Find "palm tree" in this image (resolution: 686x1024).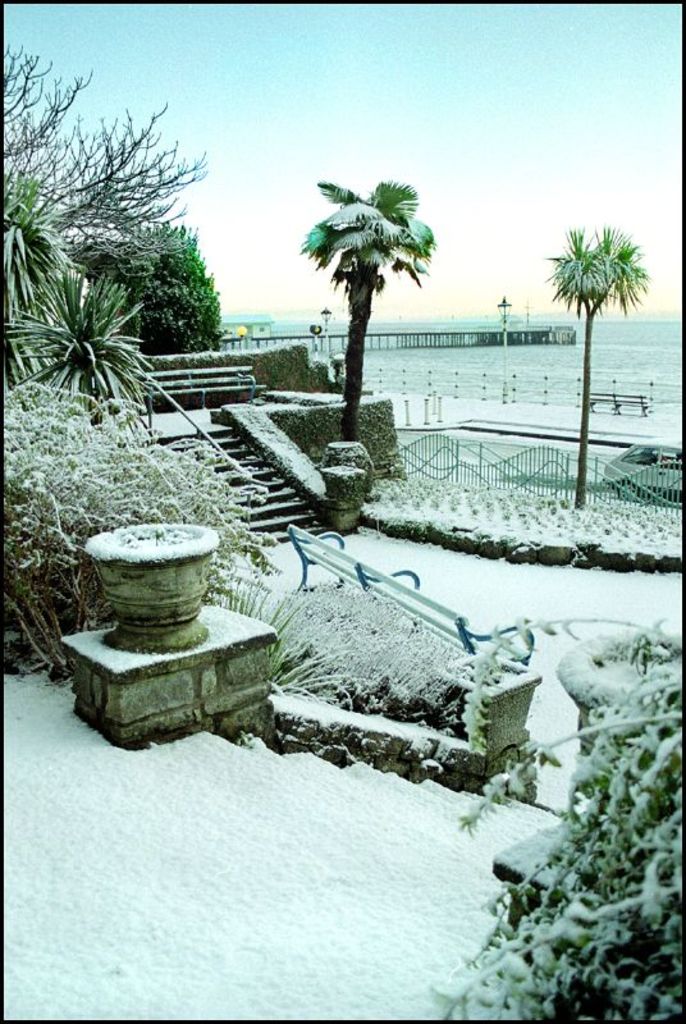
314,183,425,425.
